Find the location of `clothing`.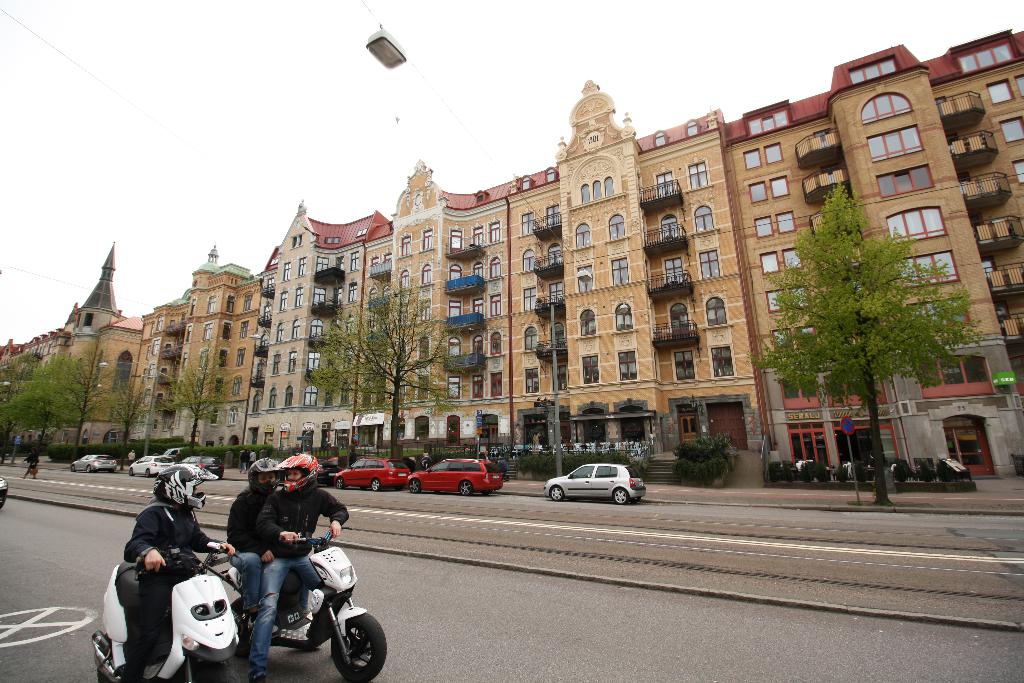
Location: 123,502,220,682.
